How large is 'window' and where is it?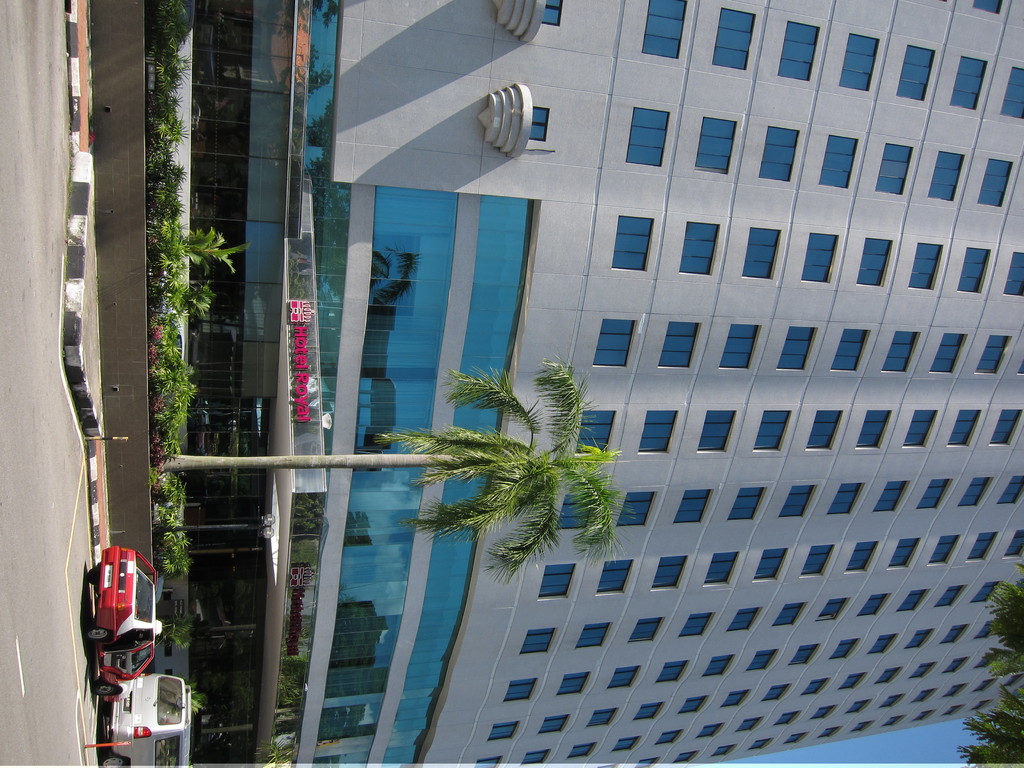
Bounding box: <bbox>567, 739, 600, 764</bbox>.
